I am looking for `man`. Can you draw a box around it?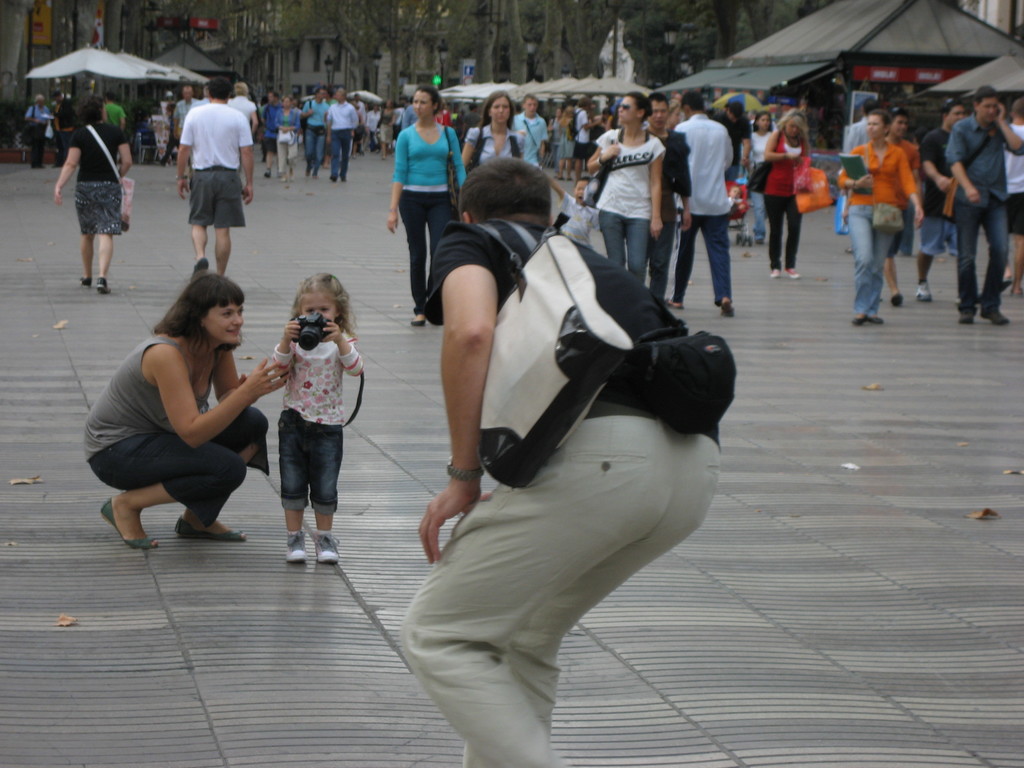
Sure, the bounding box is detection(947, 84, 1023, 325).
